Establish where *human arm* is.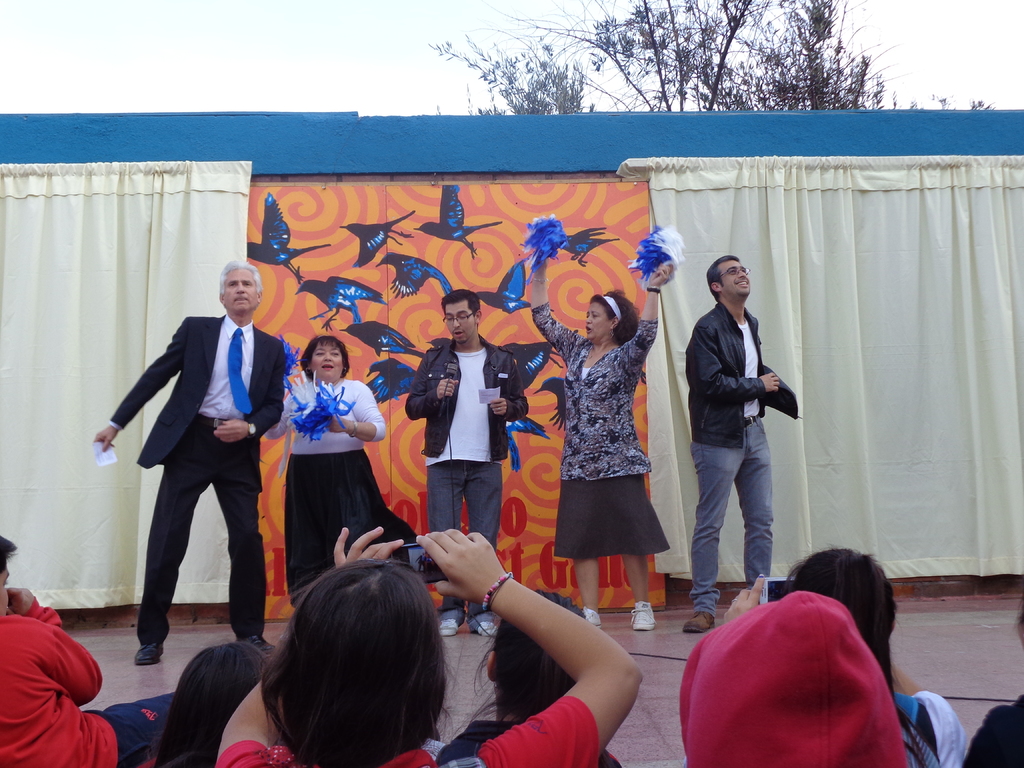
Established at {"left": 0, "top": 583, "right": 104, "bottom": 712}.
